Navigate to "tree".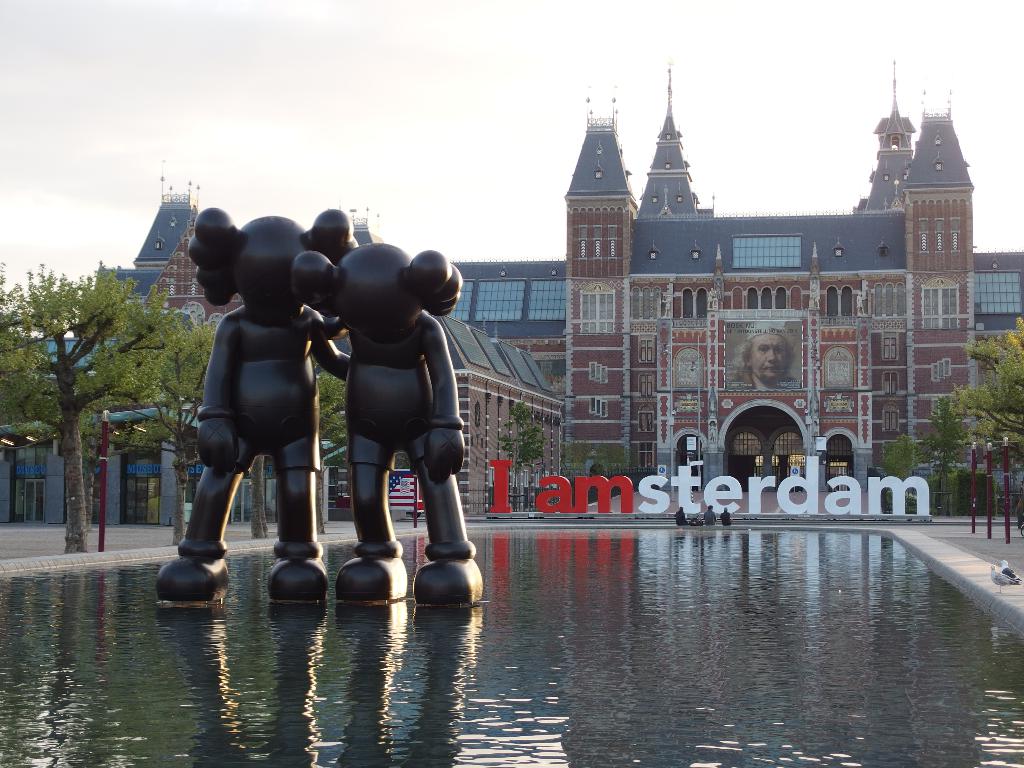
Navigation target: [922, 396, 965, 513].
